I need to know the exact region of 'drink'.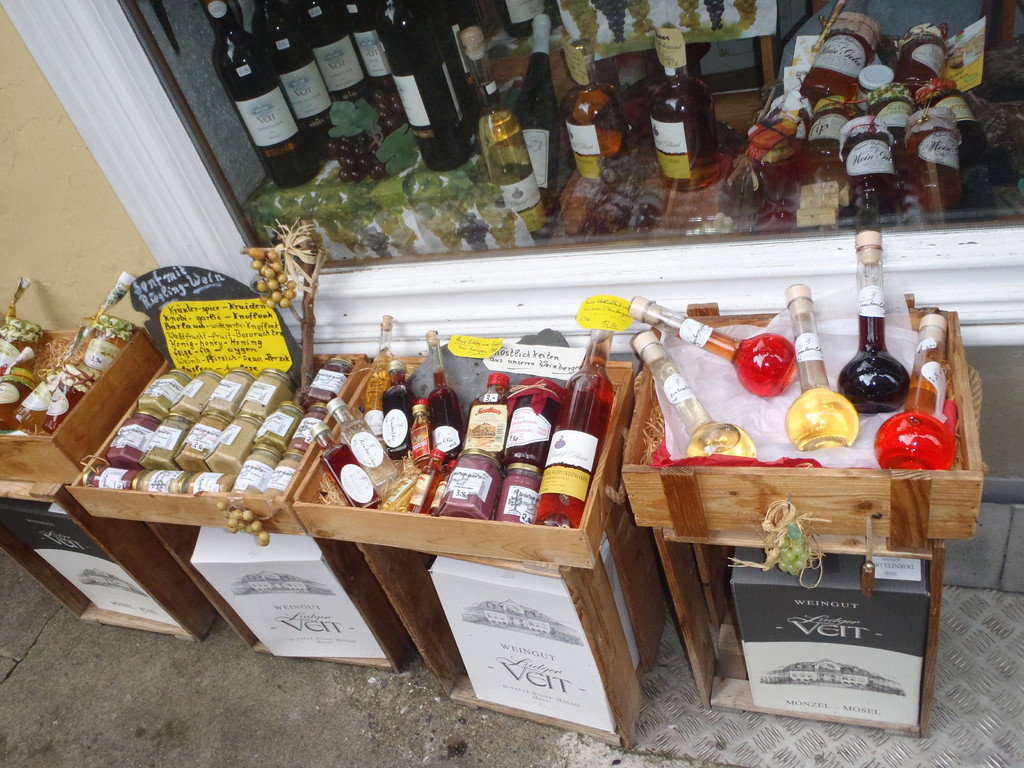
Region: pyautogui.locateOnScreen(504, 387, 561, 463).
